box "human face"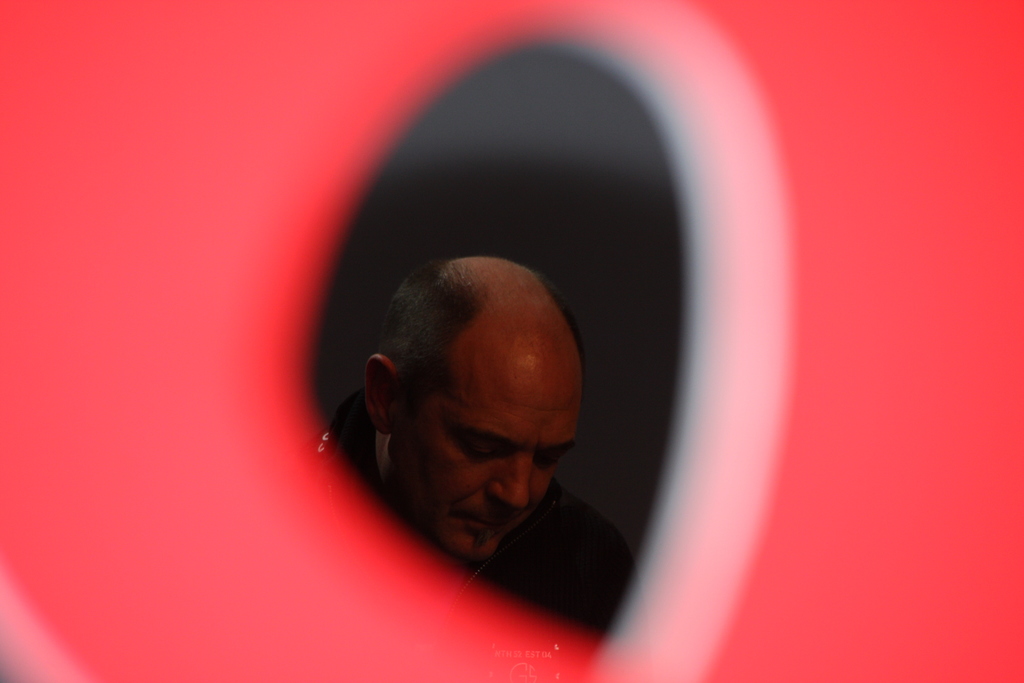
388,372,582,566
